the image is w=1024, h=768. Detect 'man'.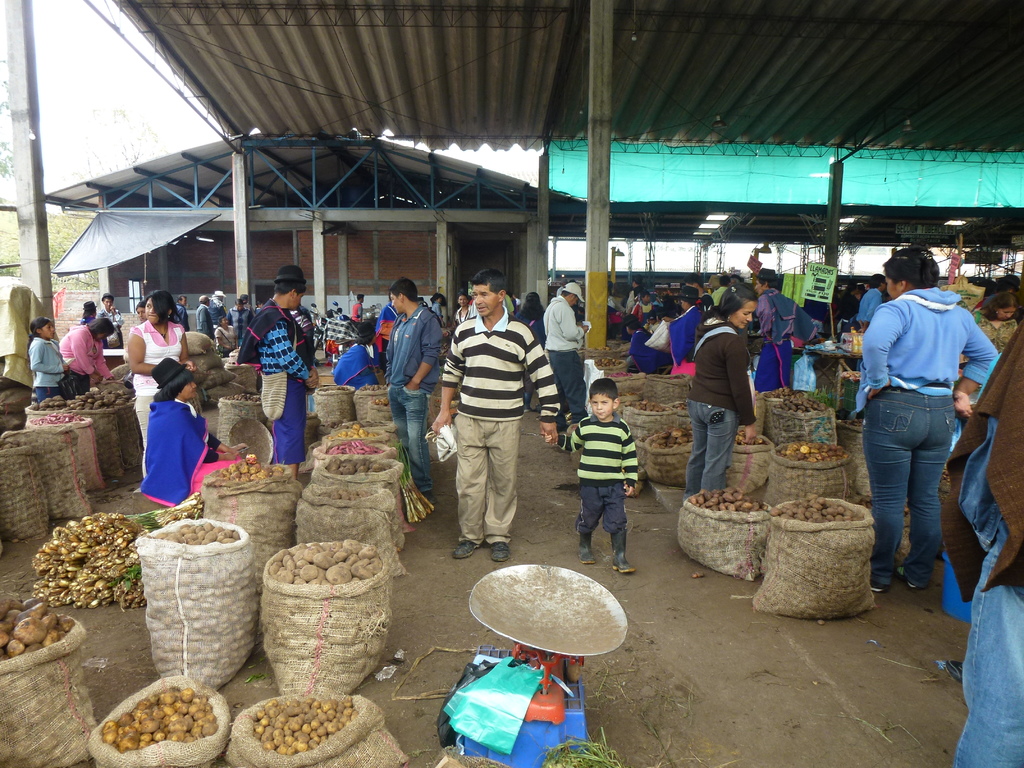
Detection: rect(350, 296, 365, 324).
